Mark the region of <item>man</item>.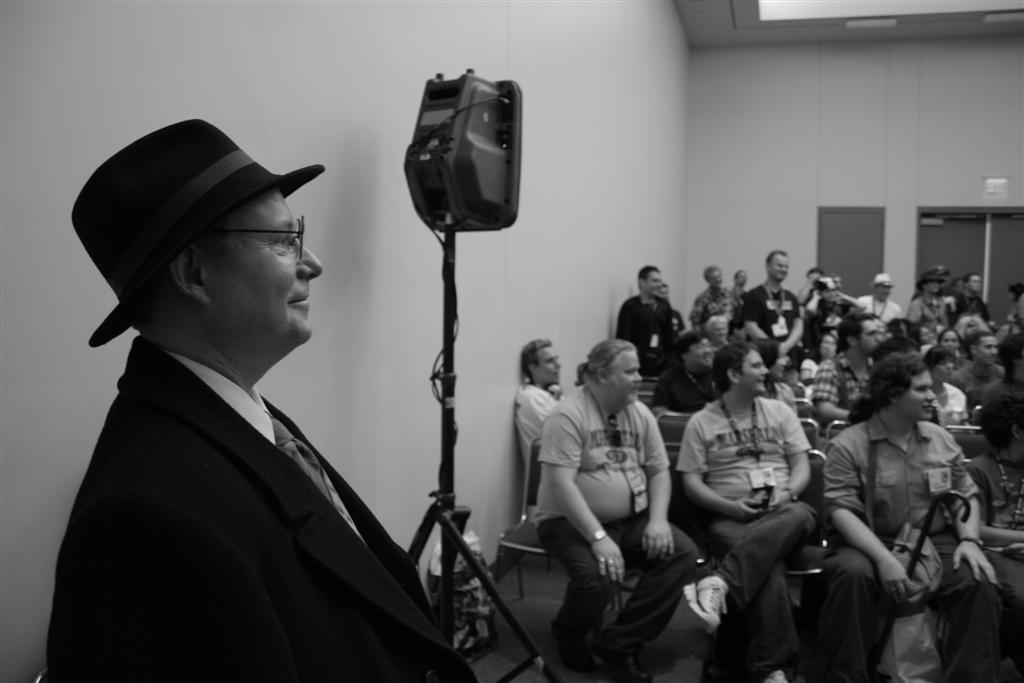
Region: (805, 275, 865, 324).
